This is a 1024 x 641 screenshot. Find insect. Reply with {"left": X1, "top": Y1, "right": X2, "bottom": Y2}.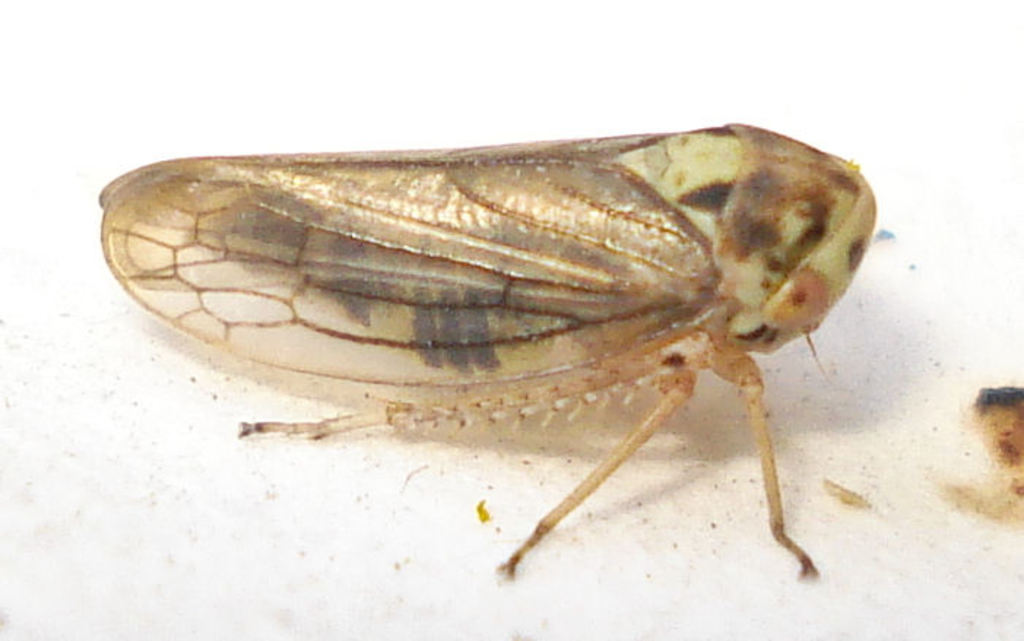
{"left": 95, "top": 118, "right": 875, "bottom": 584}.
